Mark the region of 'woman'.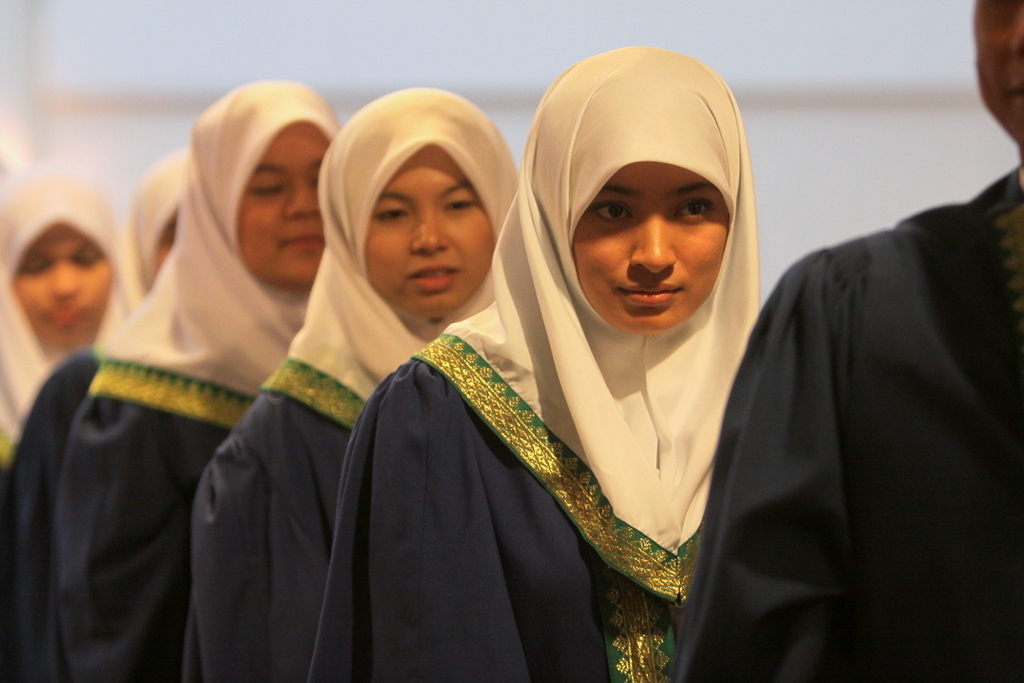
Region: <region>0, 176, 127, 476</region>.
